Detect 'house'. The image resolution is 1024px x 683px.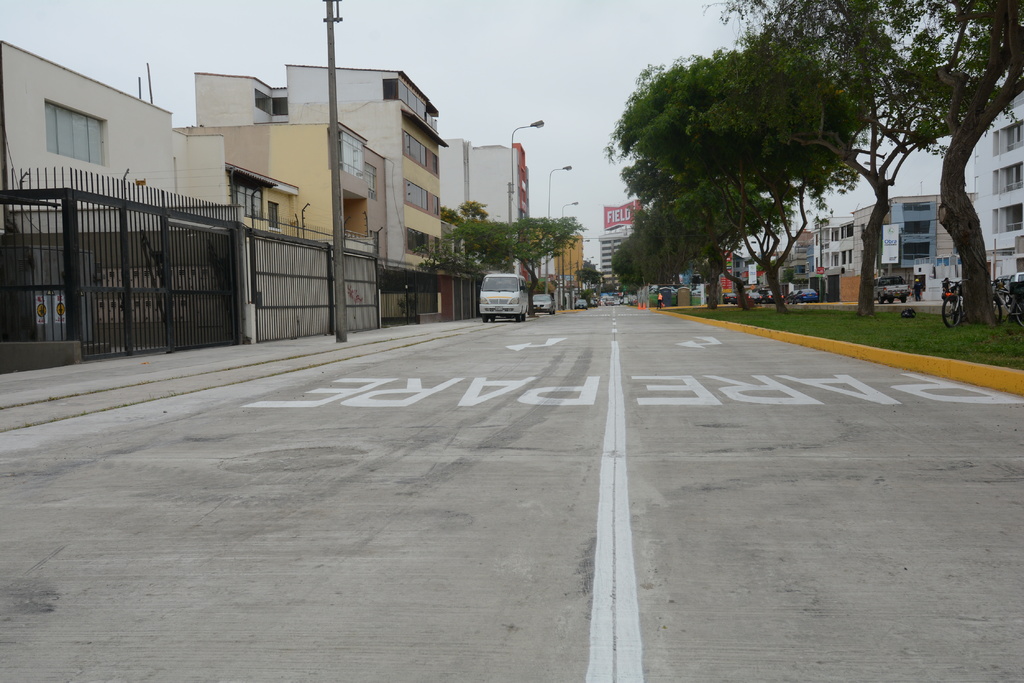
596/229/635/290.
